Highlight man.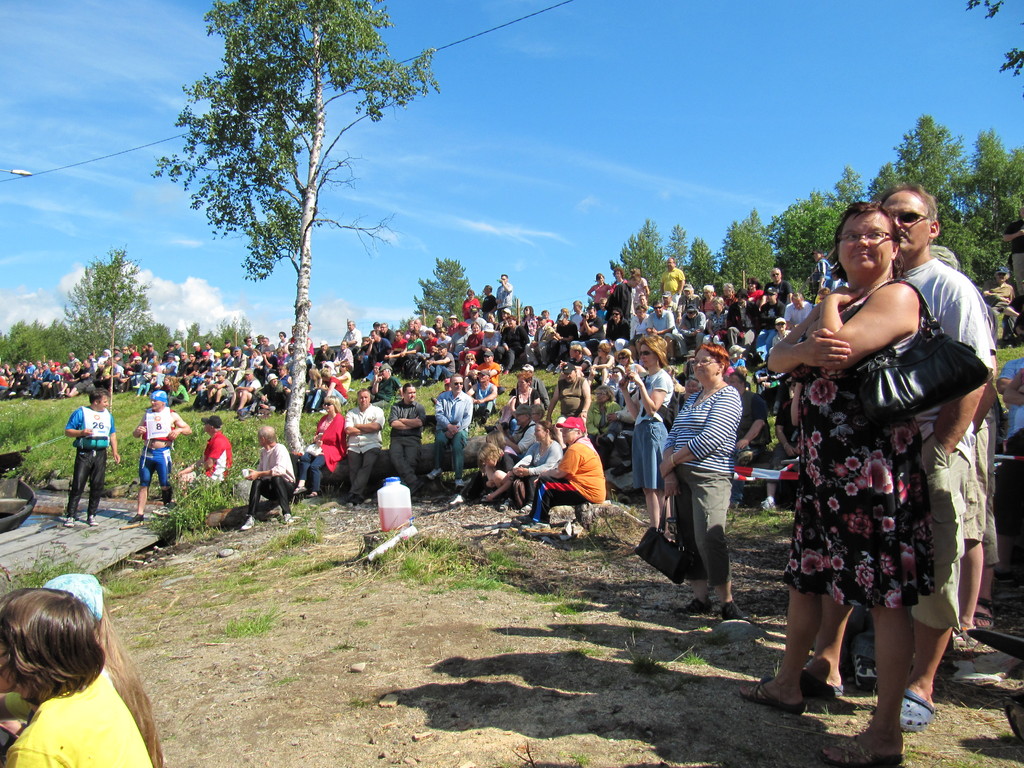
Highlighted region: [left=239, top=426, right=295, bottom=532].
